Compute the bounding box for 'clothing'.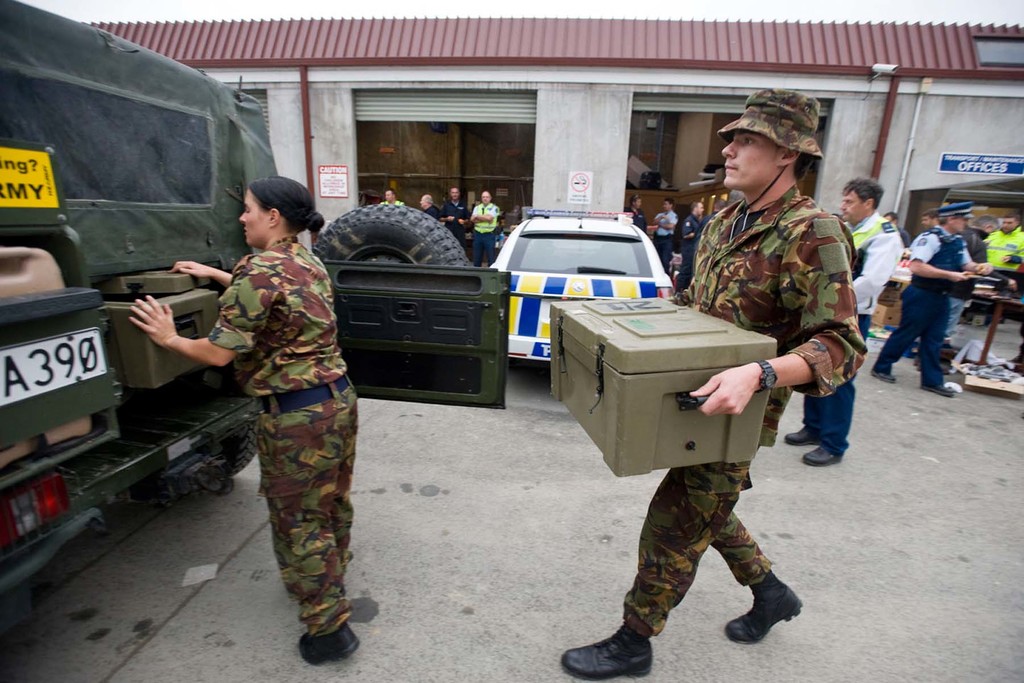
left=911, top=226, right=938, bottom=248.
